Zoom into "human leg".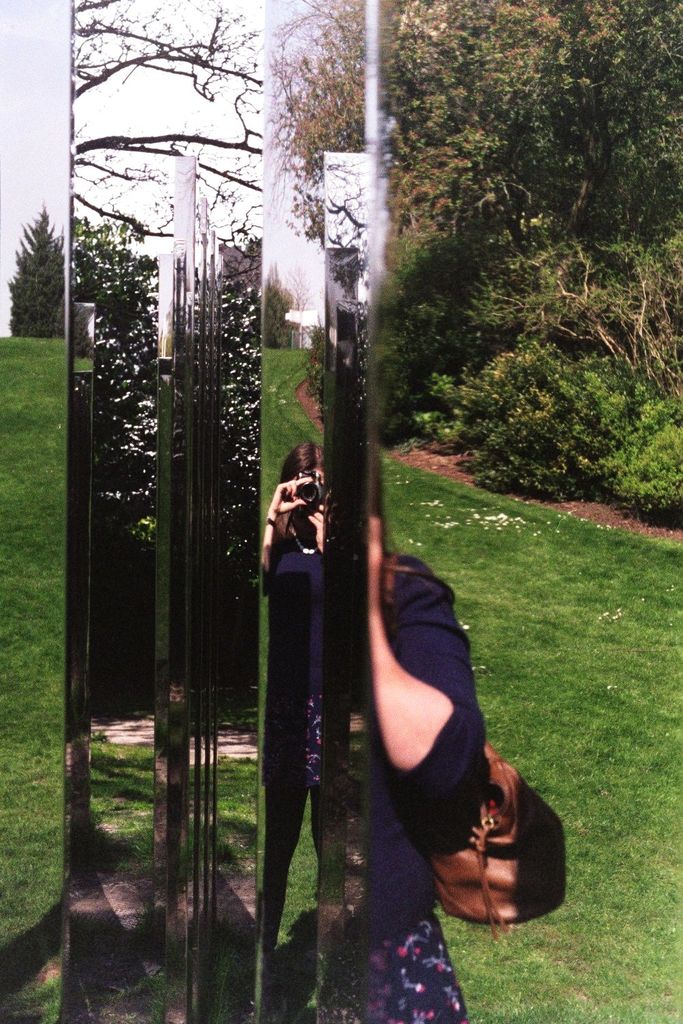
Zoom target: detection(266, 715, 303, 943).
